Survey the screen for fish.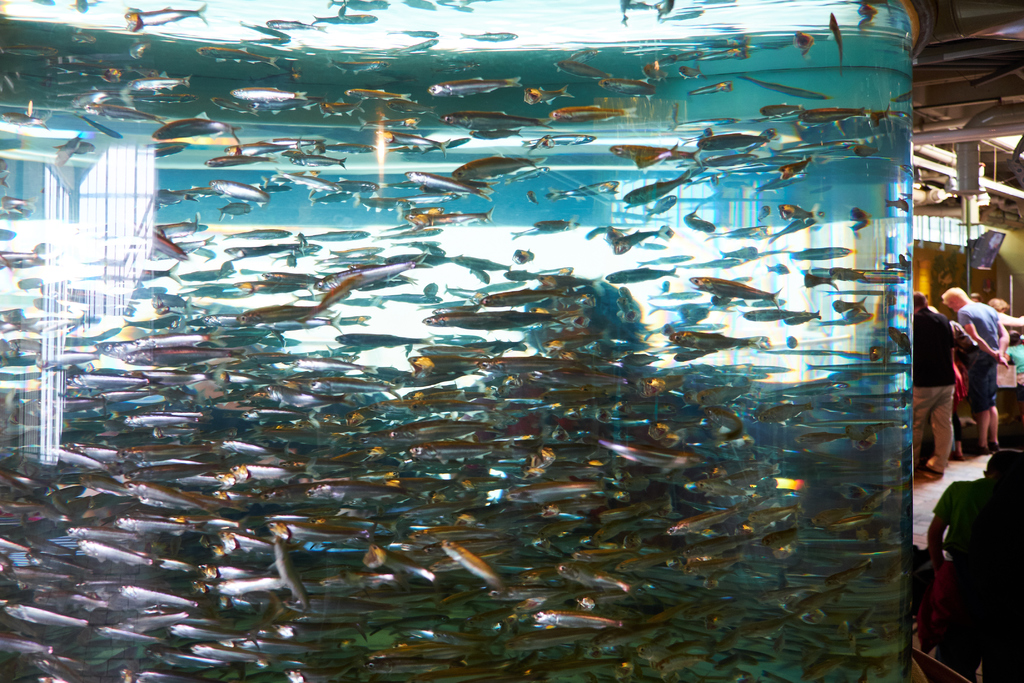
Survey found: 136/270/181/286.
